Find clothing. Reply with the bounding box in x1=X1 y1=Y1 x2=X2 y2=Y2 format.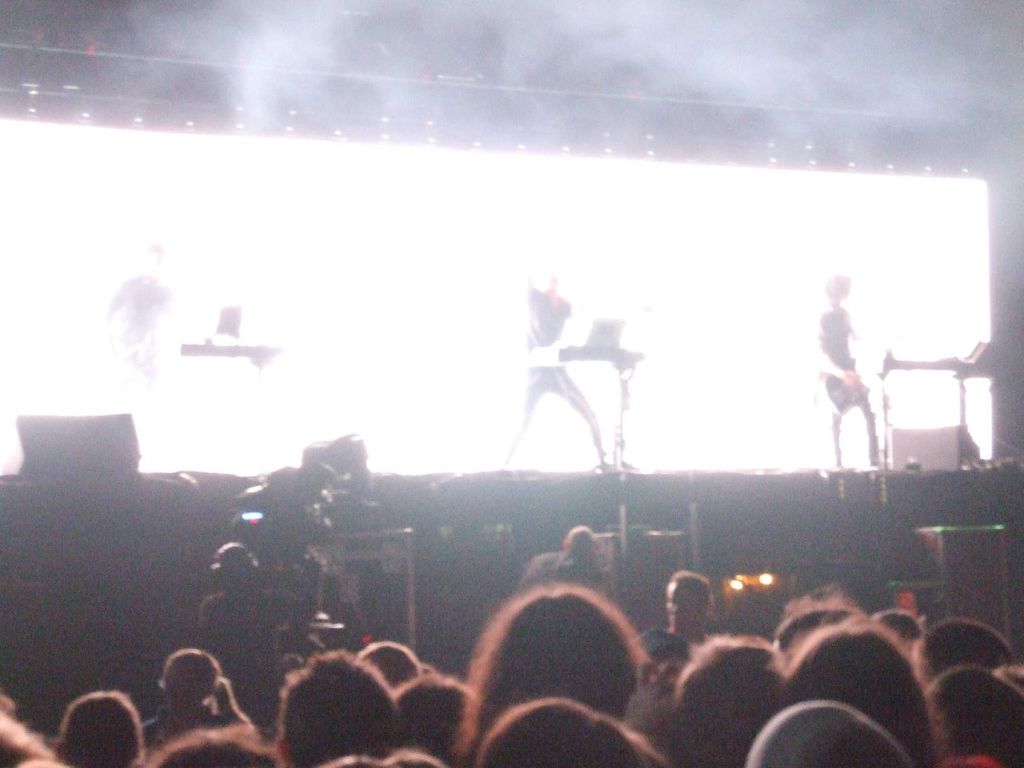
x1=820 y1=273 x2=890 y2=458.
